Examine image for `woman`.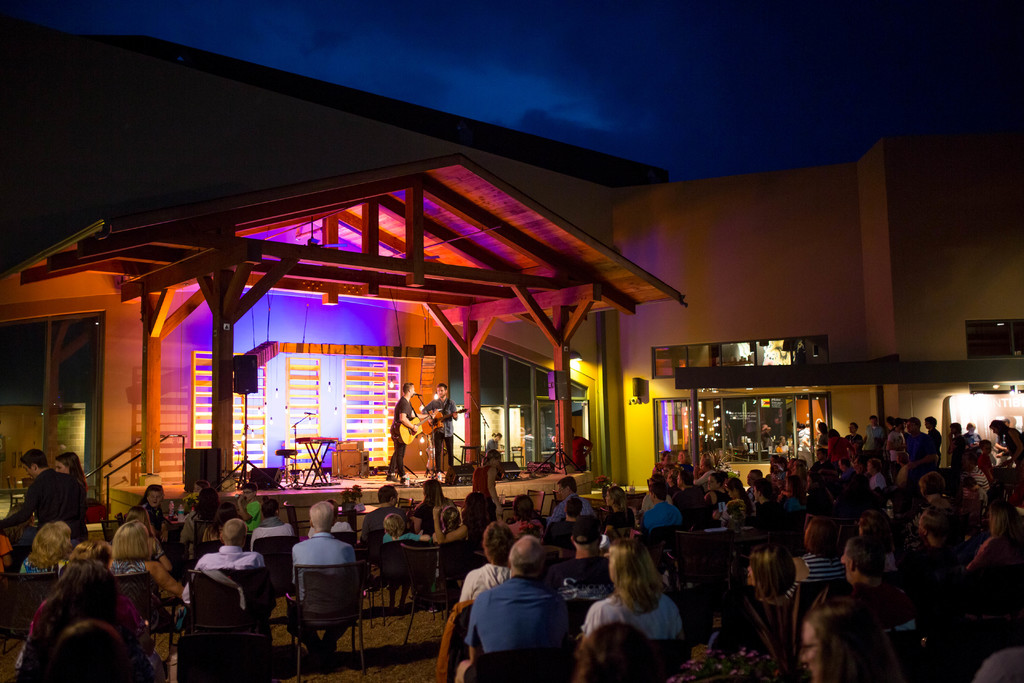
Examination result: (379,506,425,549).
